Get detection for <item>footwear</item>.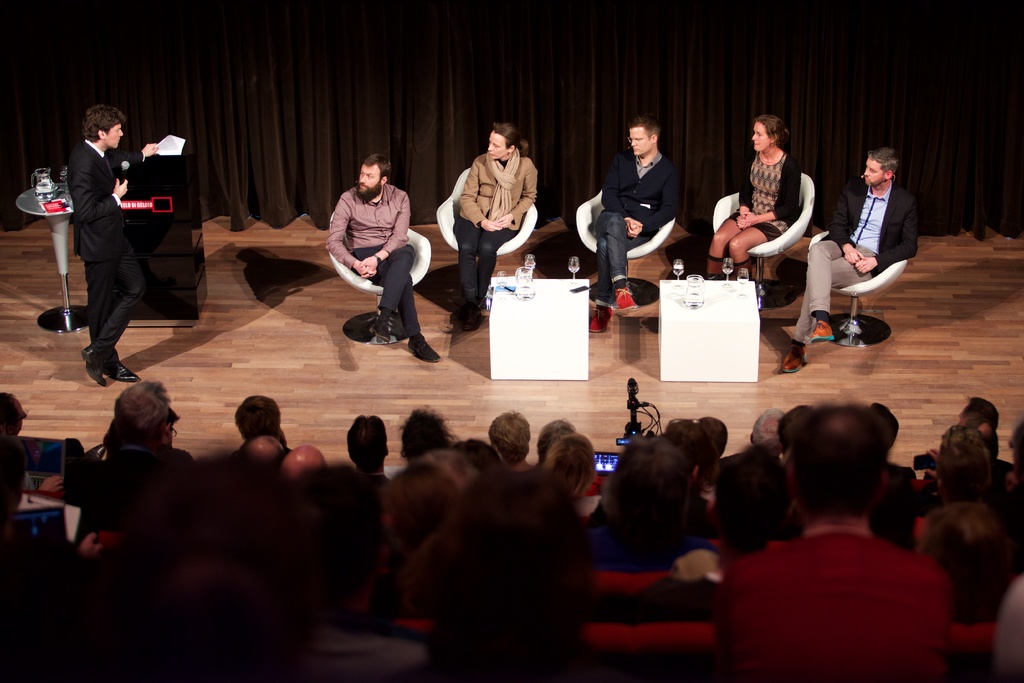
Detection: x1=612, y1=284, x2=638, y2=313.
